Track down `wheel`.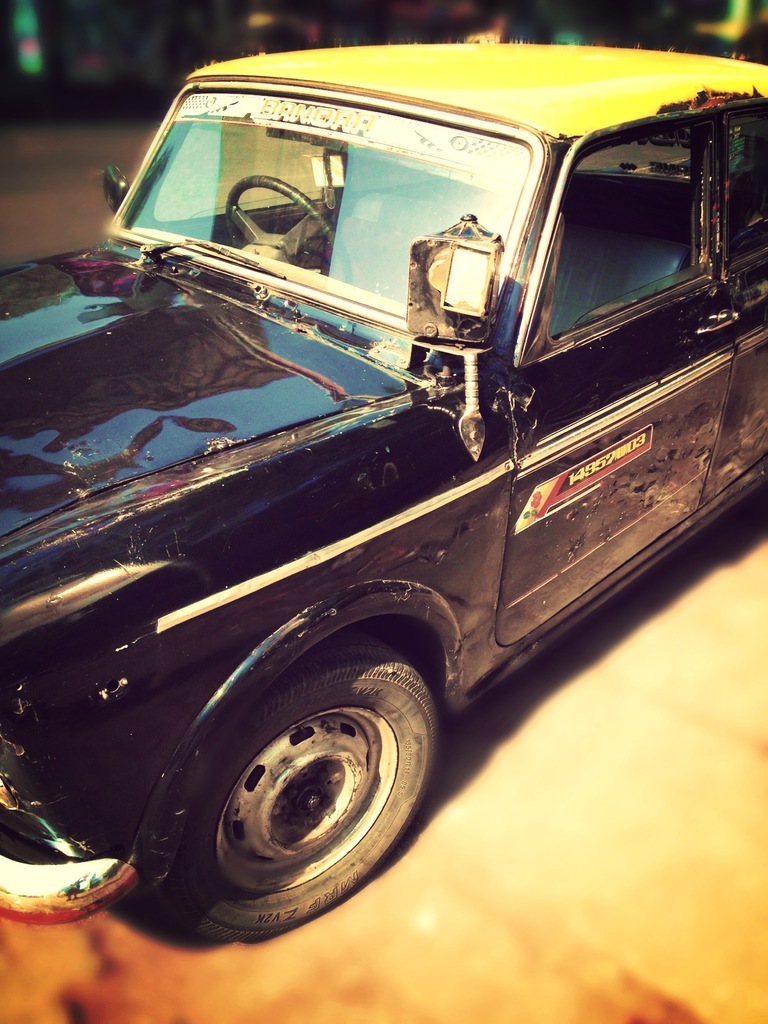
Tracked to {"left": 226, "top": 171, "right": 353, "bottom": 281}.
